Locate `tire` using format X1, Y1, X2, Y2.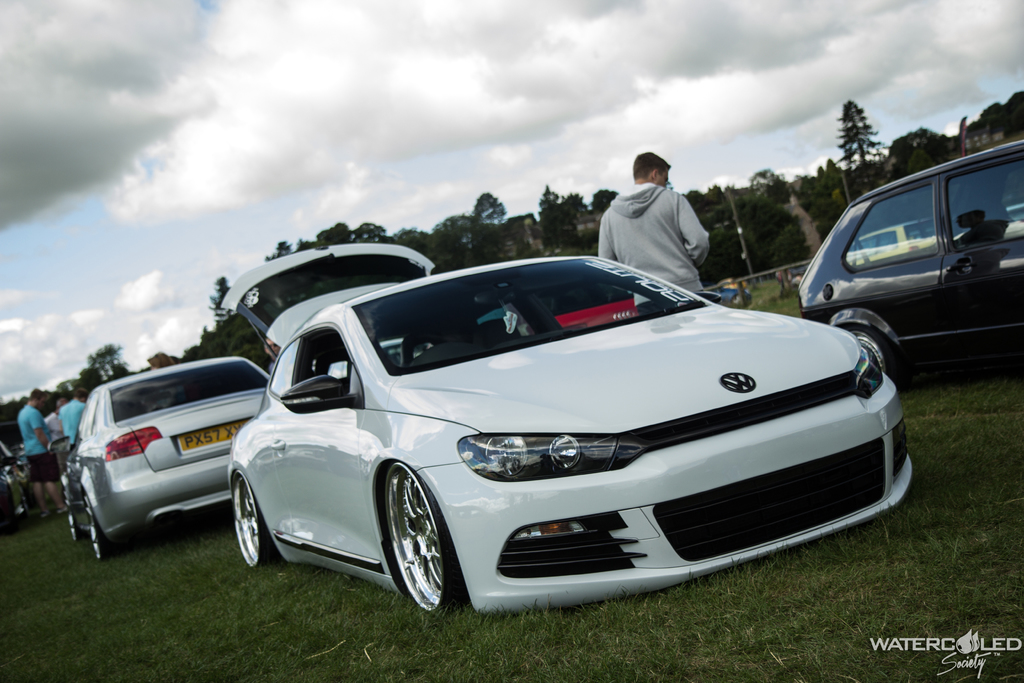
60, 478, 83, 547.
